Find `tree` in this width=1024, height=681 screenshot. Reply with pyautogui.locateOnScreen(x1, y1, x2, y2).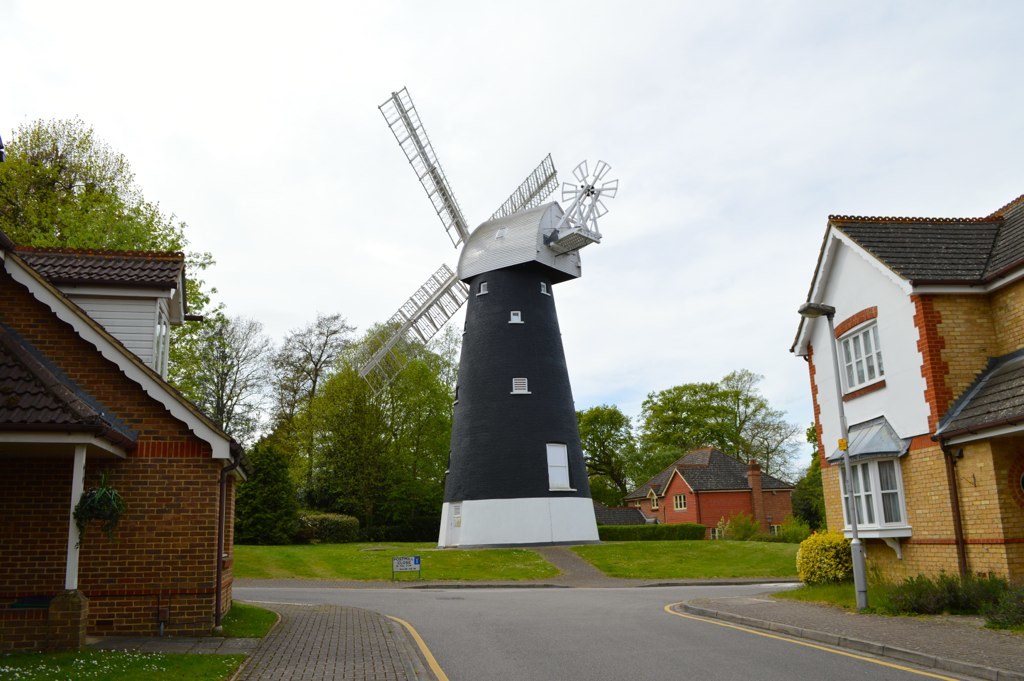
pyautogui.locateOnScreen(718, 365, 811, 485).
